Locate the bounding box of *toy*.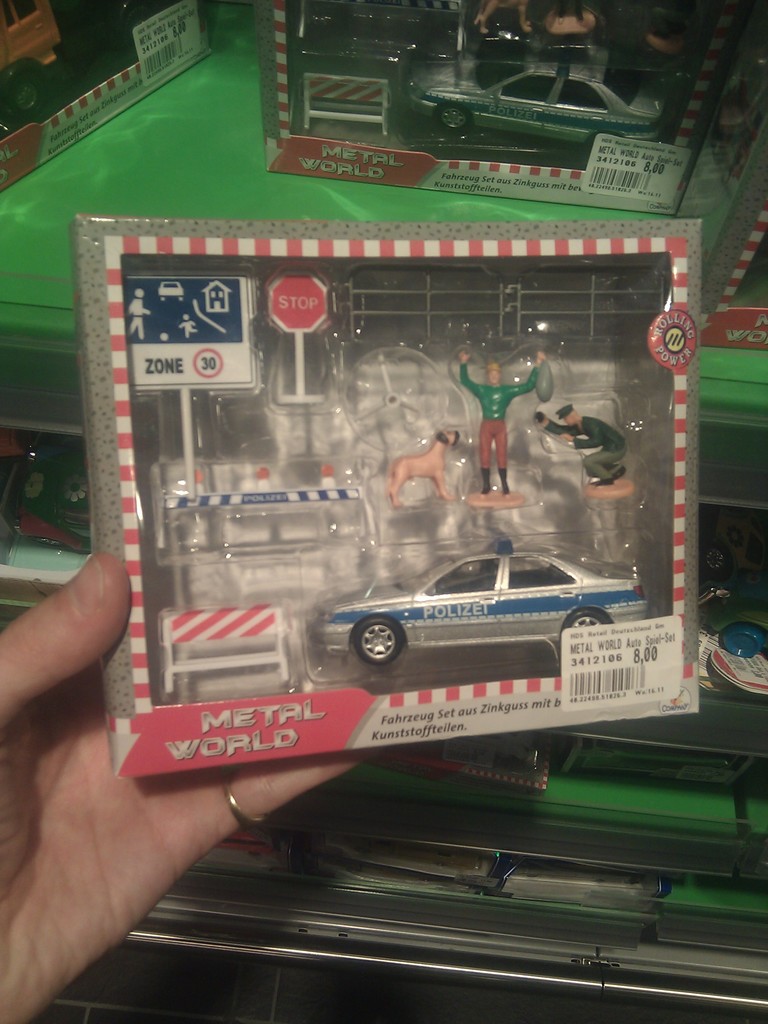
Bounding box: <box>157,601,292,694</box>.
